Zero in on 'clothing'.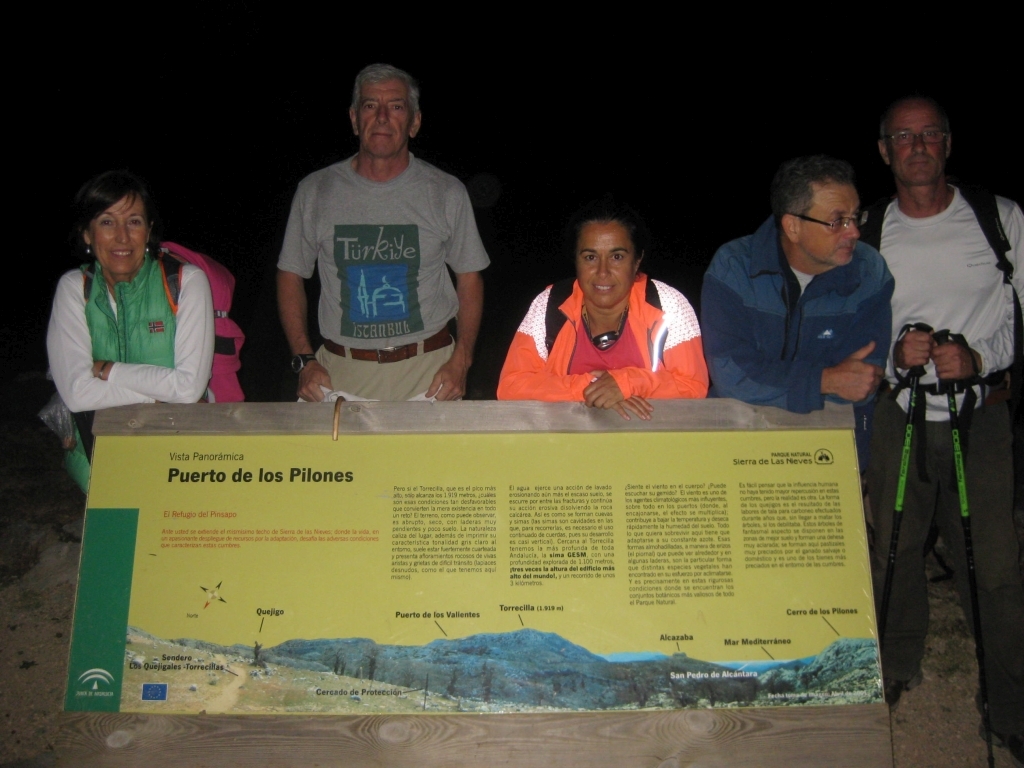
Zeroed in: 700/205/898/434.
